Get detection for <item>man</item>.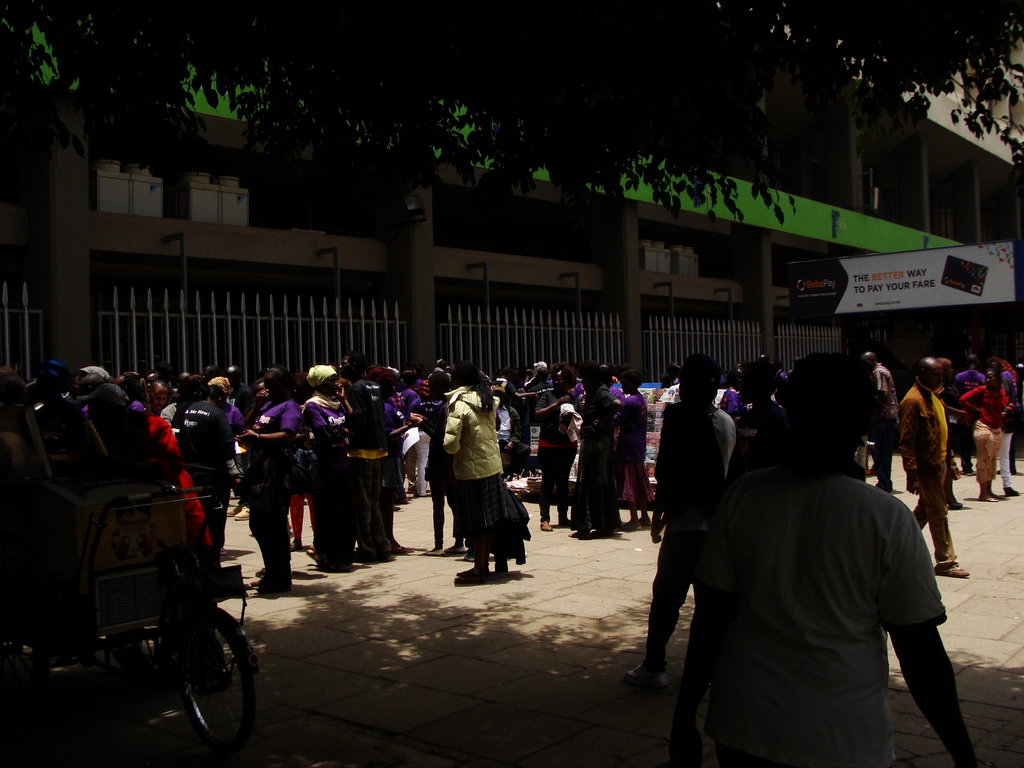
Detection: x1=856, y1=346, x2=898, y2=497.
